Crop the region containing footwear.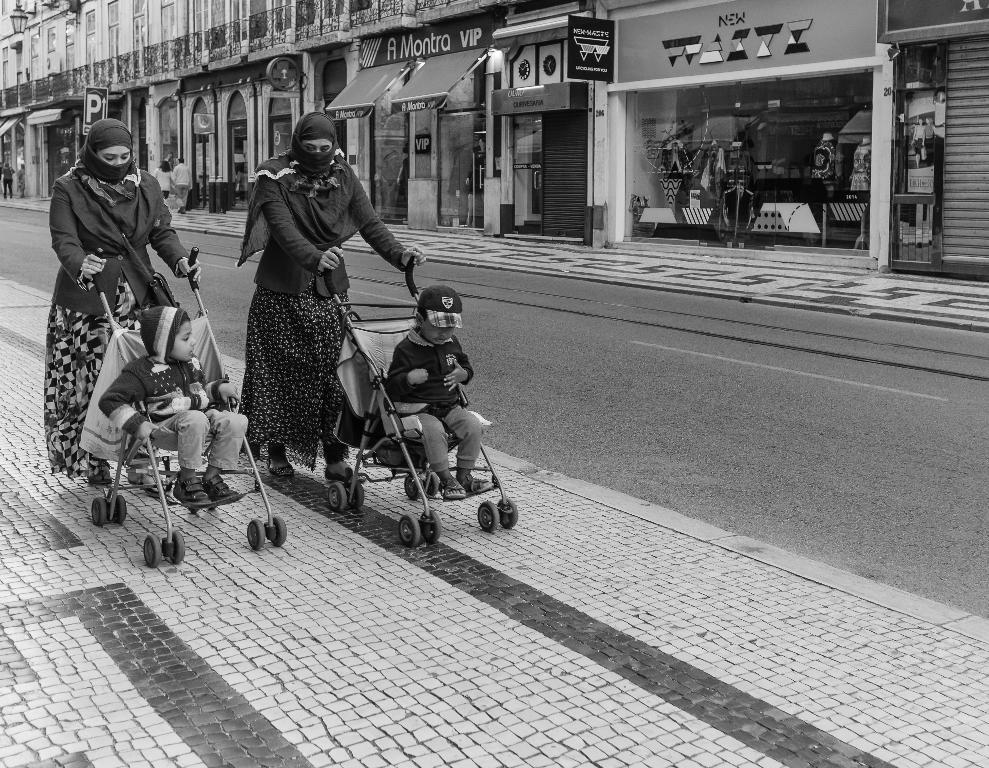
Crop region: detection(263, 451, 299, 480).
